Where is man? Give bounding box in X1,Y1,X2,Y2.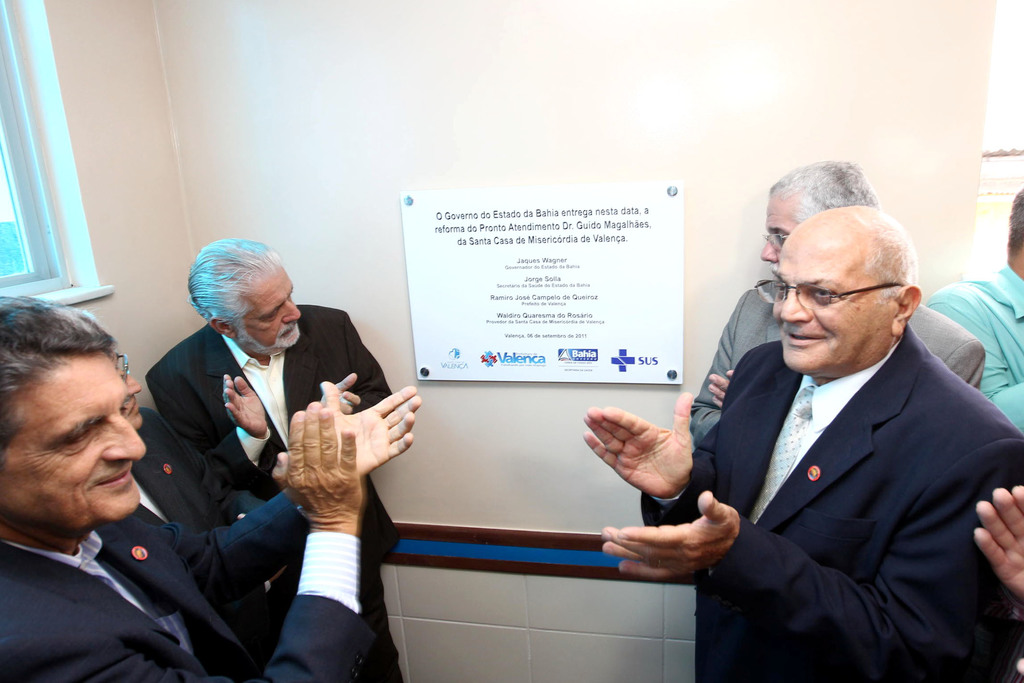
691,160,991,403.
